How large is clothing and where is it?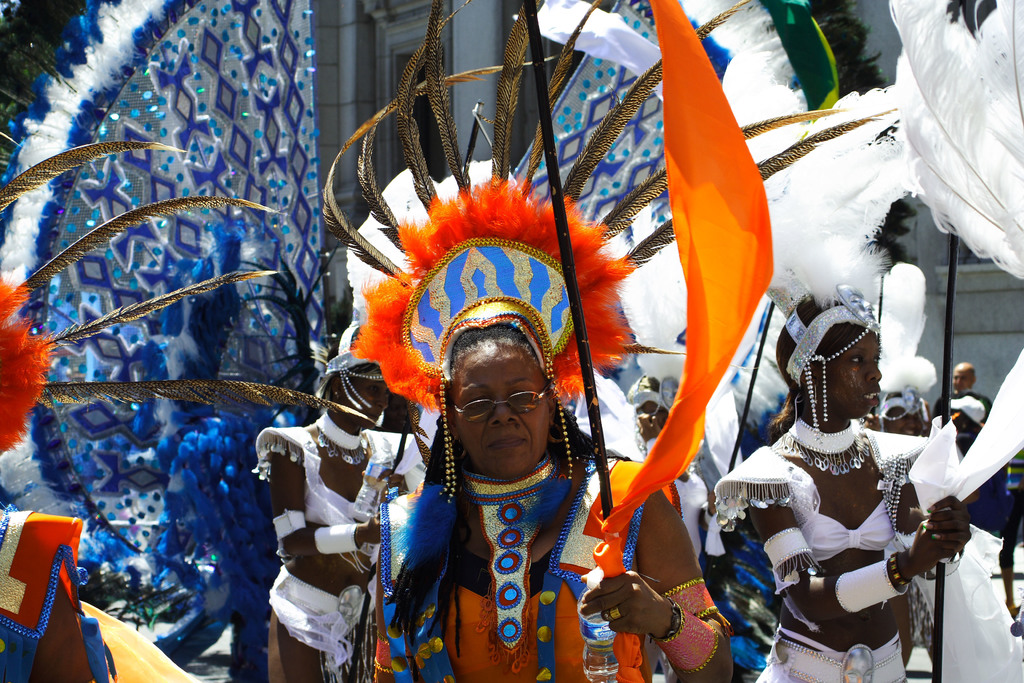
Bounding box: detection(379, 359, 635, 676).
